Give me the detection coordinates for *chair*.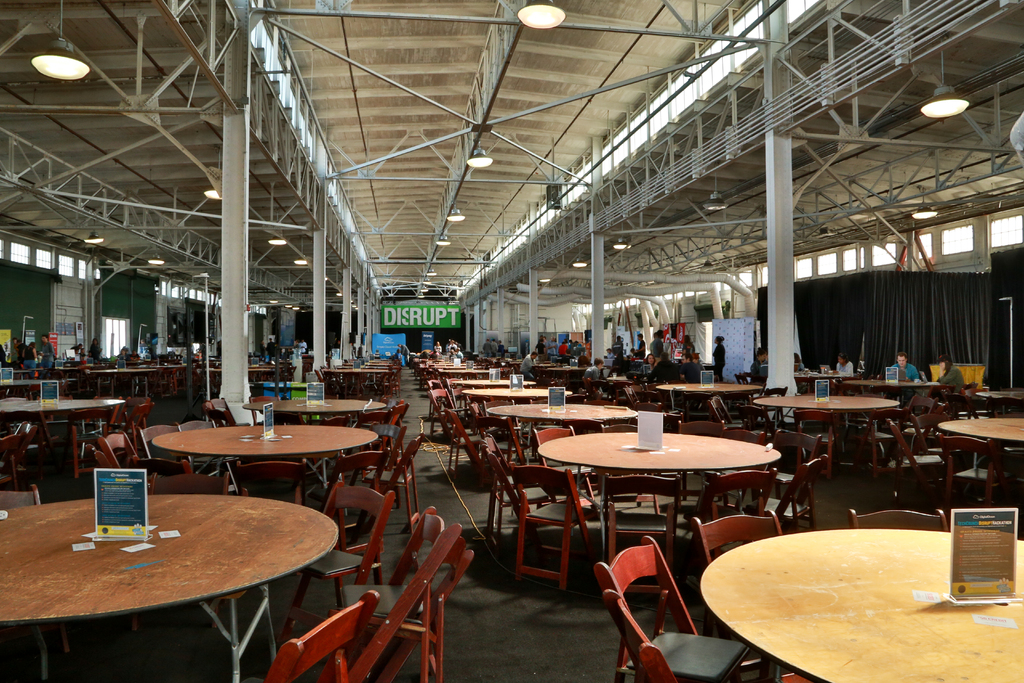
l=390, t=404, r=411, b=432.
